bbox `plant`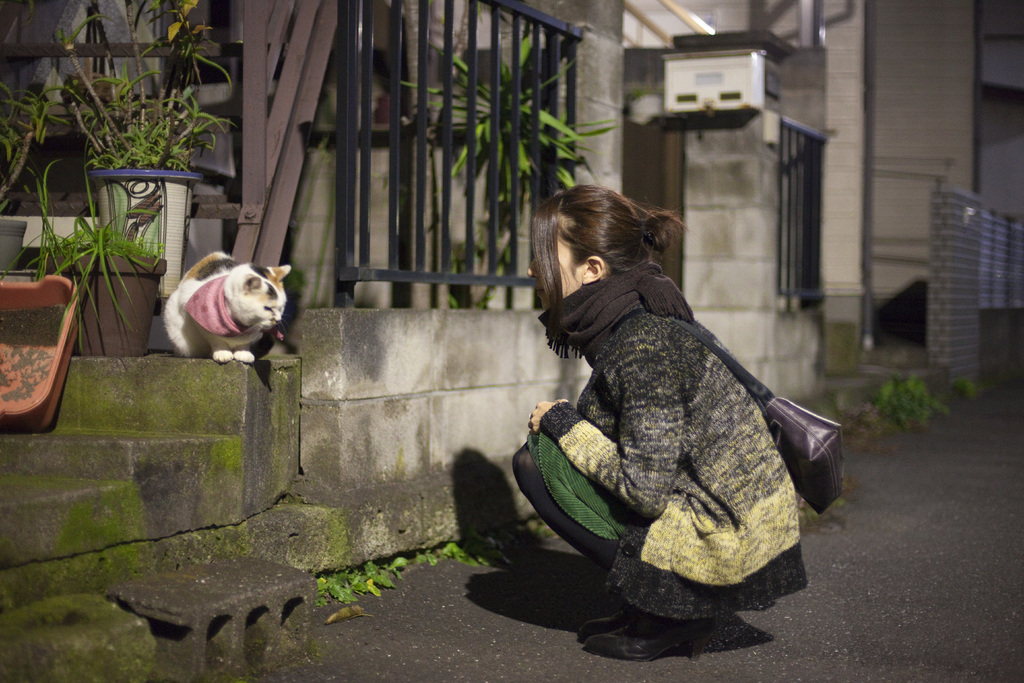
x1=57, y1=0, x2=252, y2=184
